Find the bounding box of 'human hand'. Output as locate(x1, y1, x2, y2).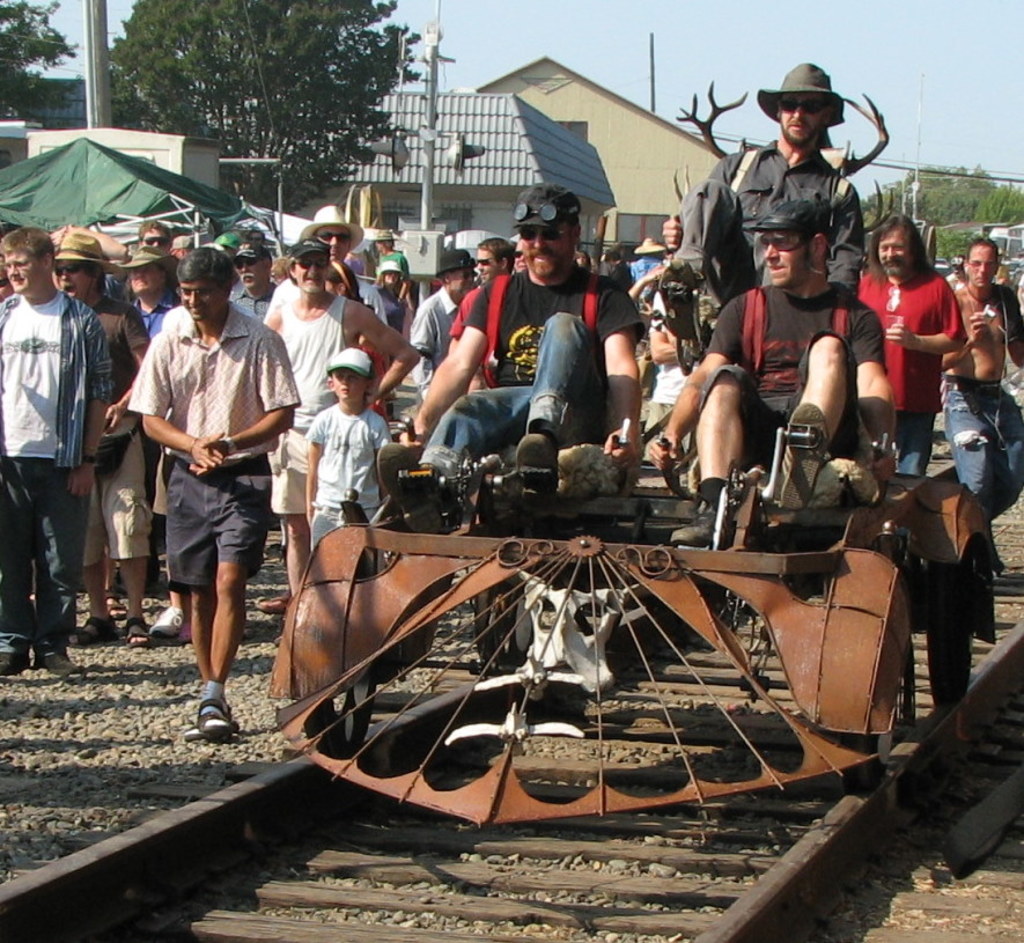
locate(205, 435, 230, 458).
